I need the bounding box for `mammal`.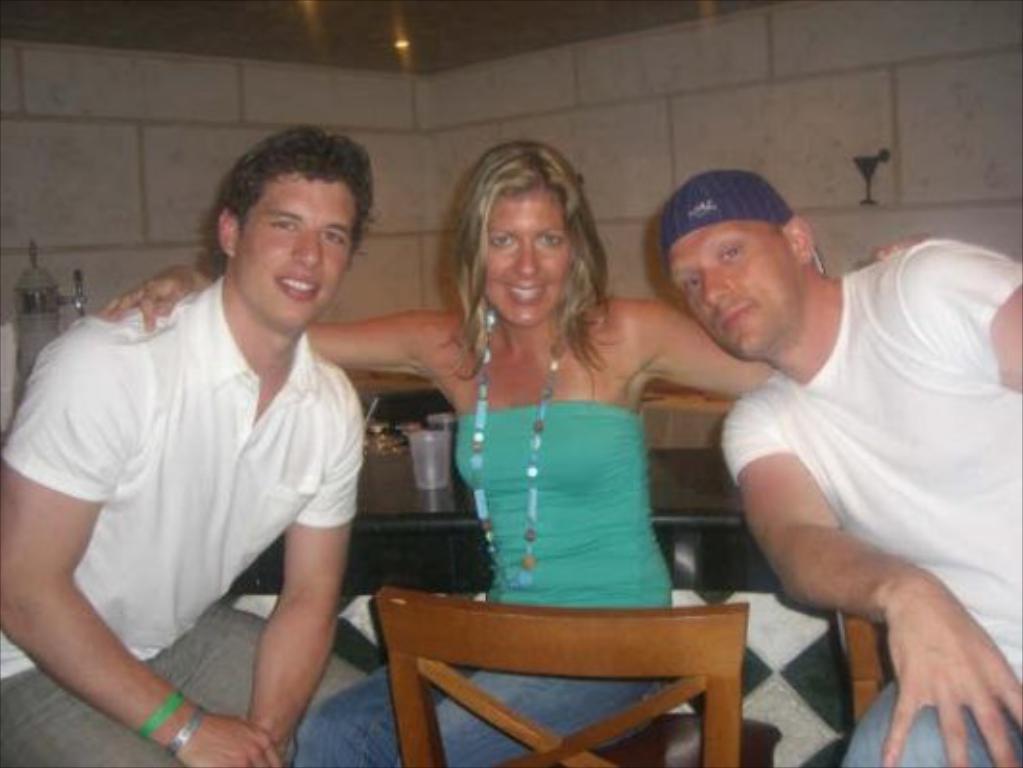
Here it is: (90, 132, 933, 766).
